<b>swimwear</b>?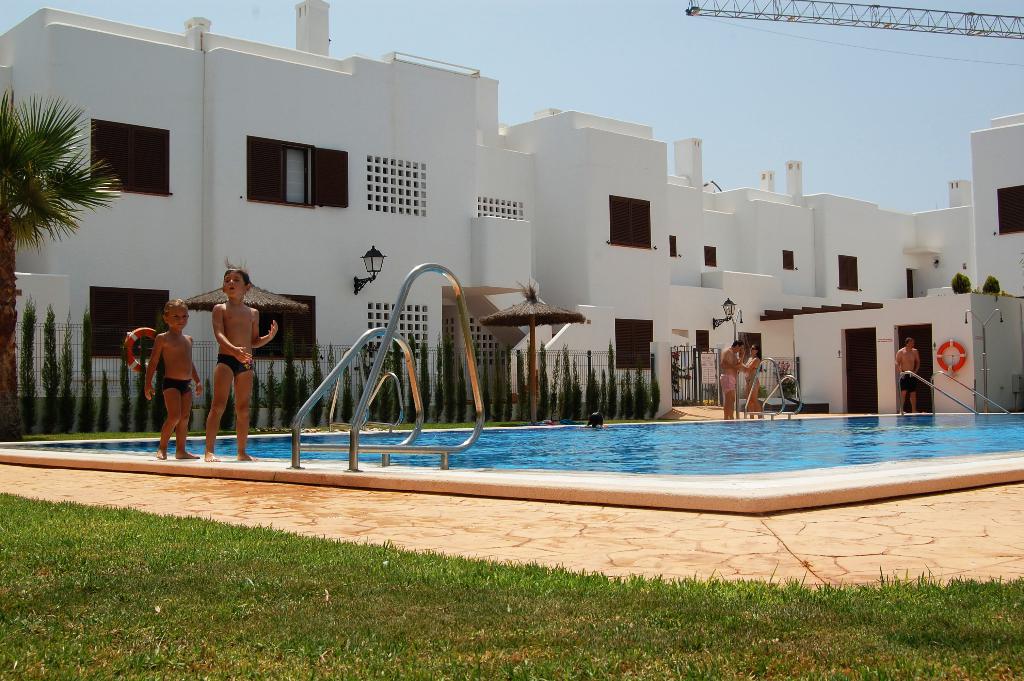
bbox=(743, 370, 762, 385)
